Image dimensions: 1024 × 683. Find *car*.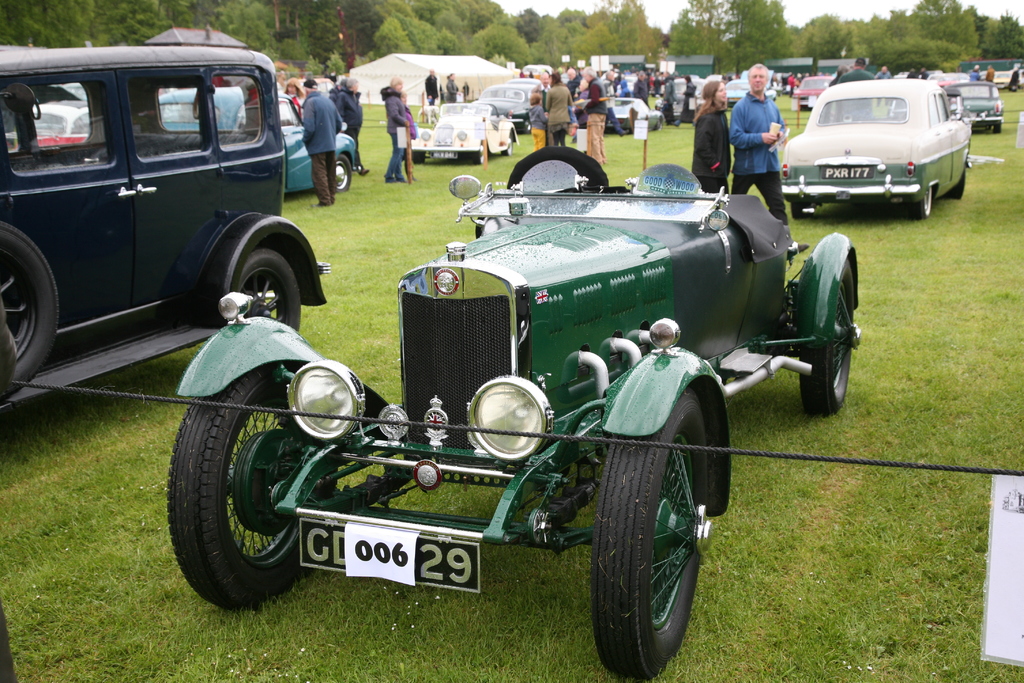
BBox(608, 94, 669, 130).
